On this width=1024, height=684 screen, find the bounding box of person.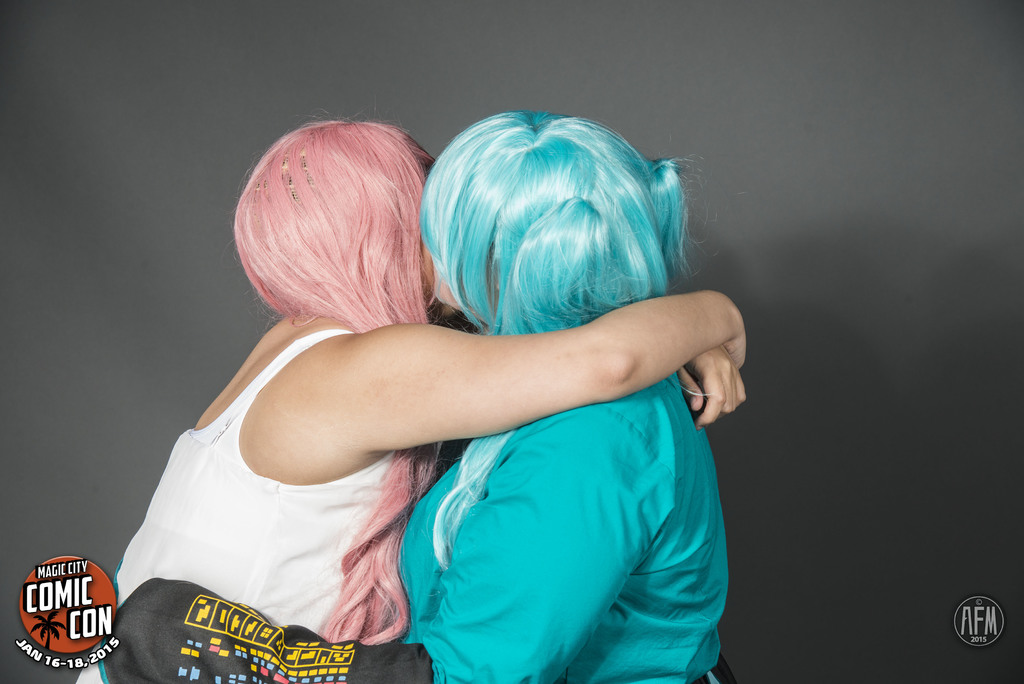
Bounding box: box(71, 106, 758, 683).
